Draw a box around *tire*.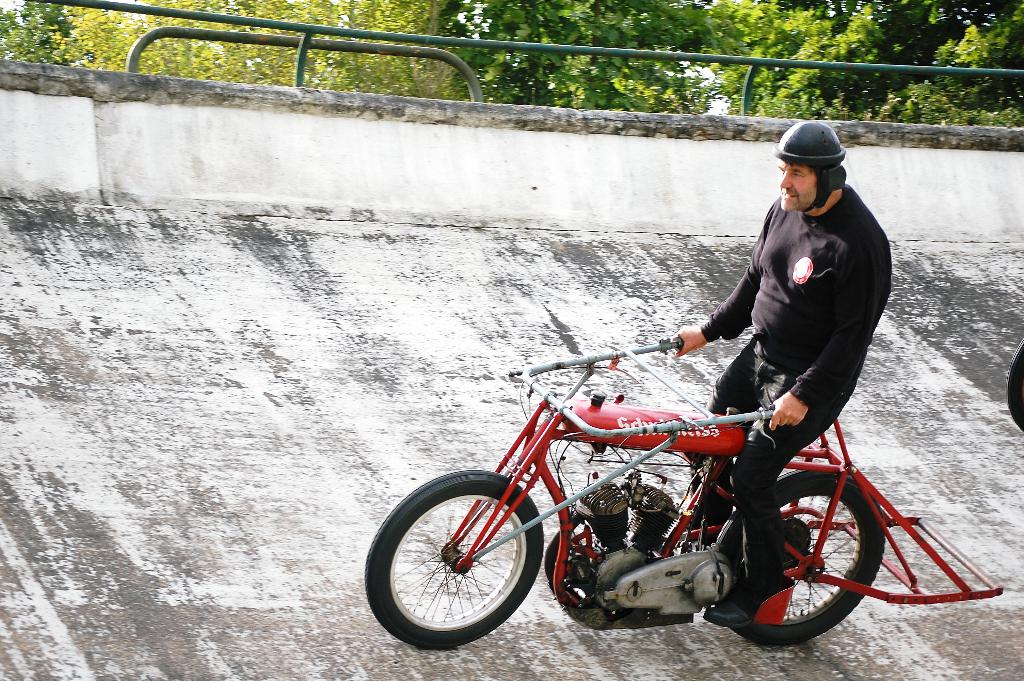
left=1007, top=341, right=1023, bottom=430.
